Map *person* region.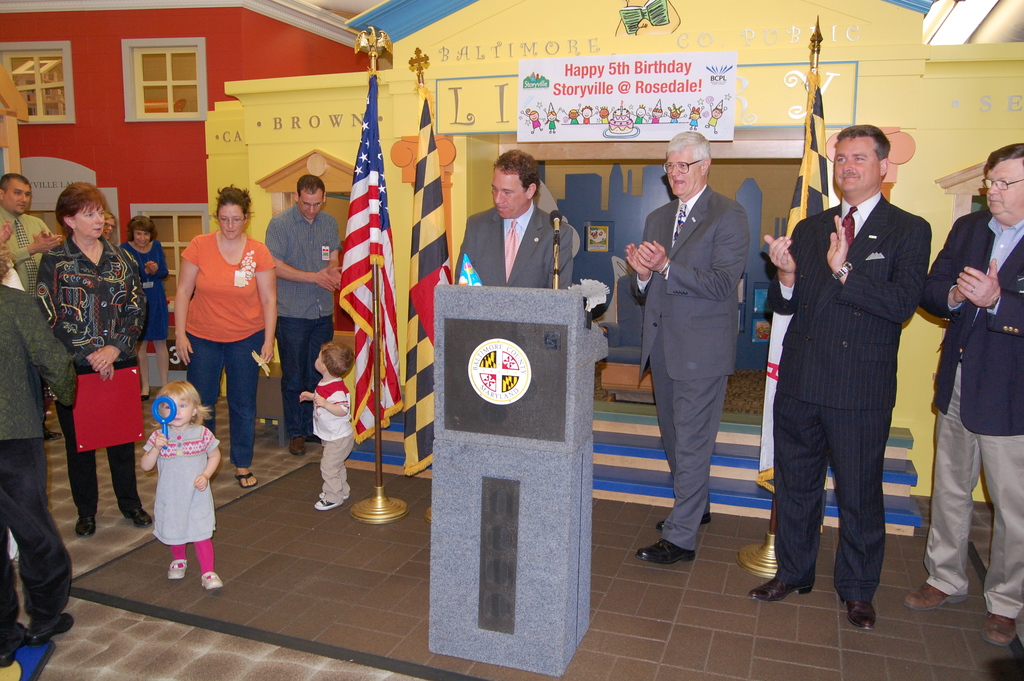
Mapped to rect(746, 125, 931, 632).
